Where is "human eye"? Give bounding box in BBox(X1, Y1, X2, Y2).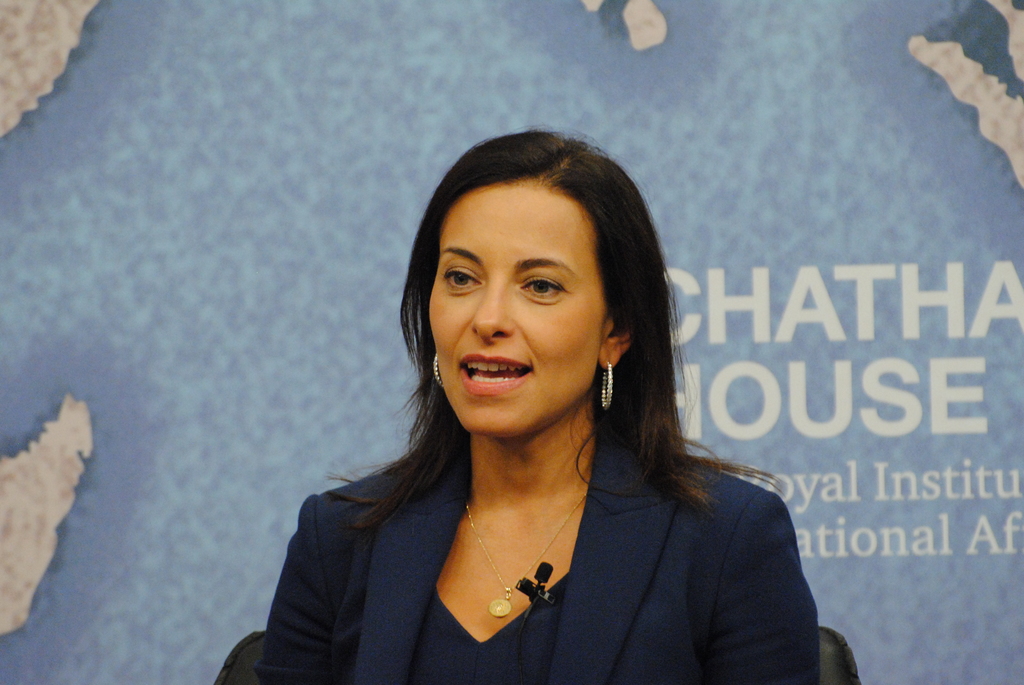
BBox(520, 274, 570, 303).
